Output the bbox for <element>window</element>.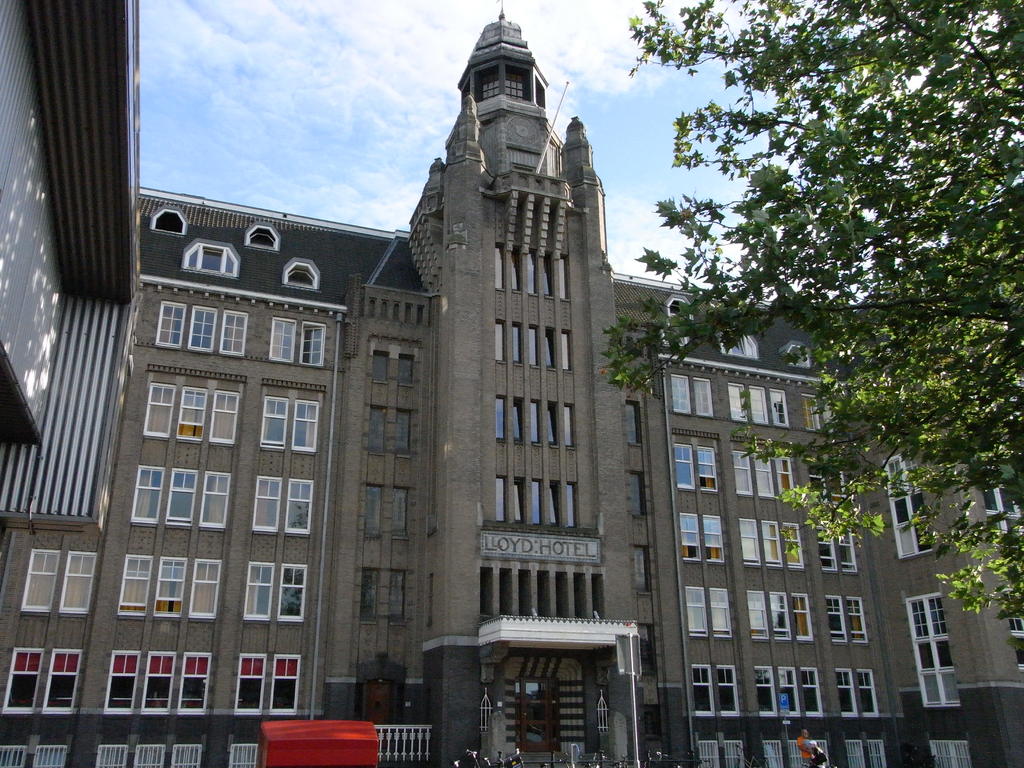
188:305:216:353.
